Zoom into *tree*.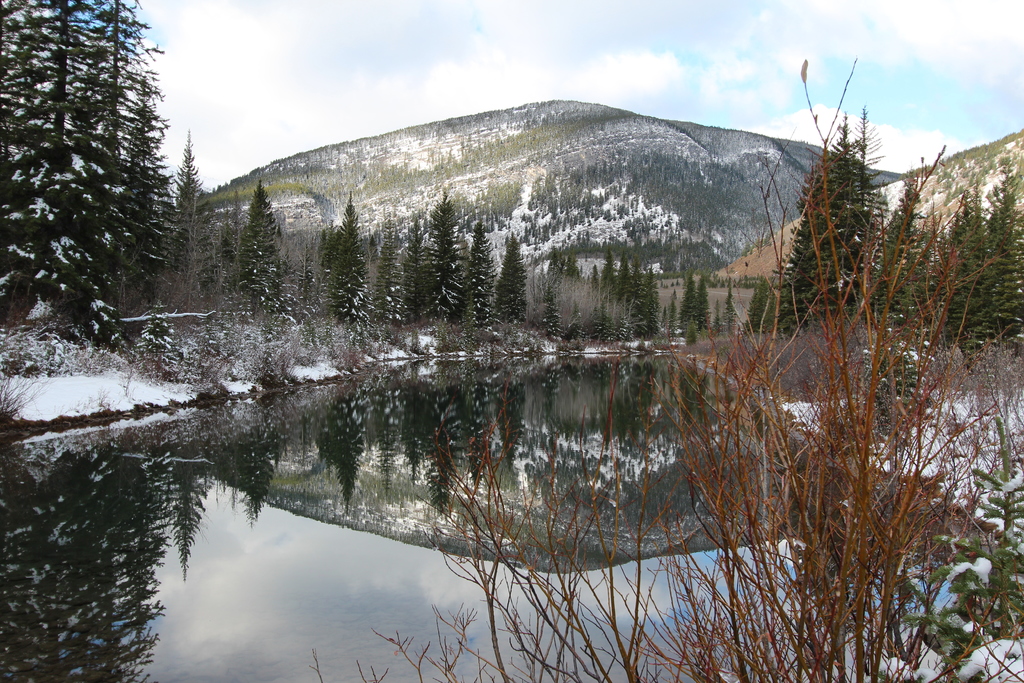
Zoom target: left=403, top=199, right=435, bottom=345.
